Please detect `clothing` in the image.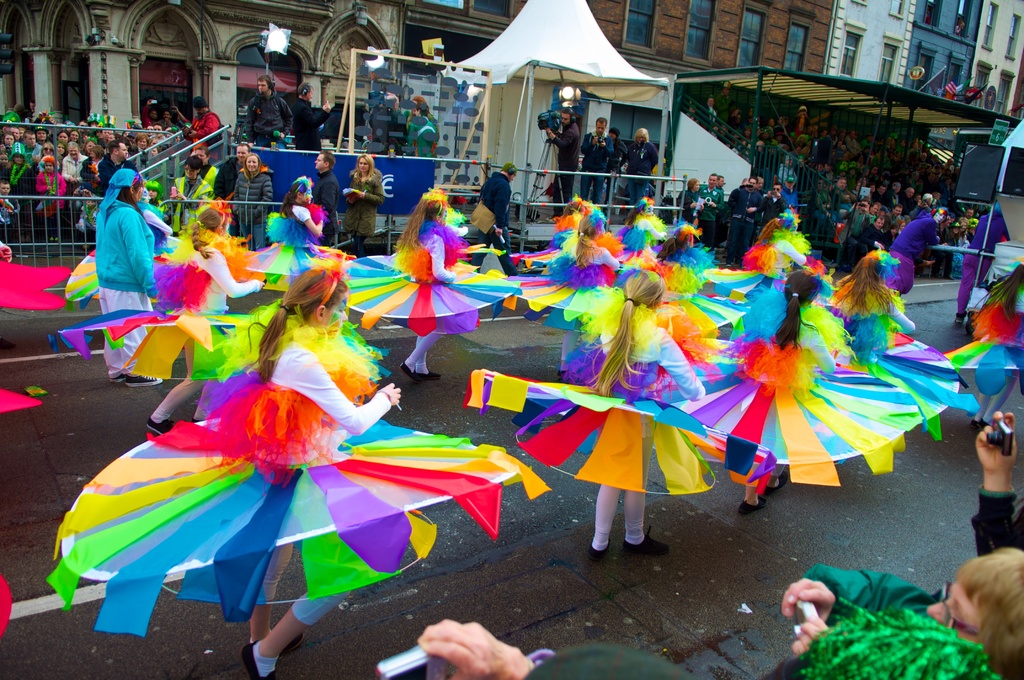
(left=474, top=170, right=504, bottom=280).
